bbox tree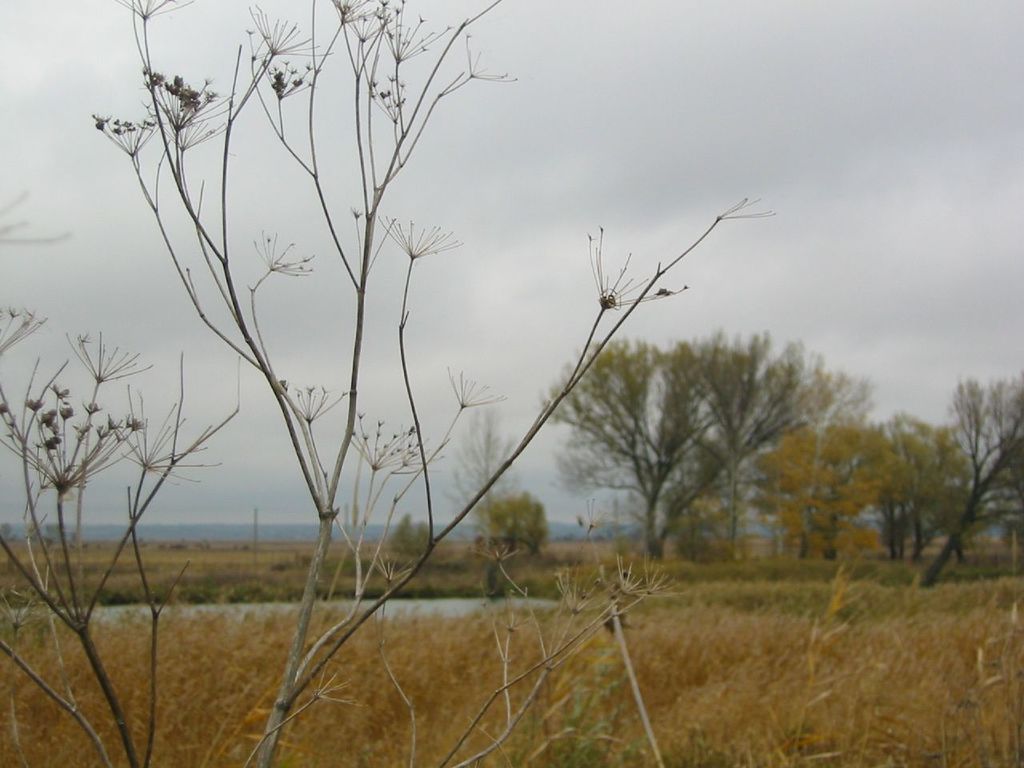
(439,410,514,554)
